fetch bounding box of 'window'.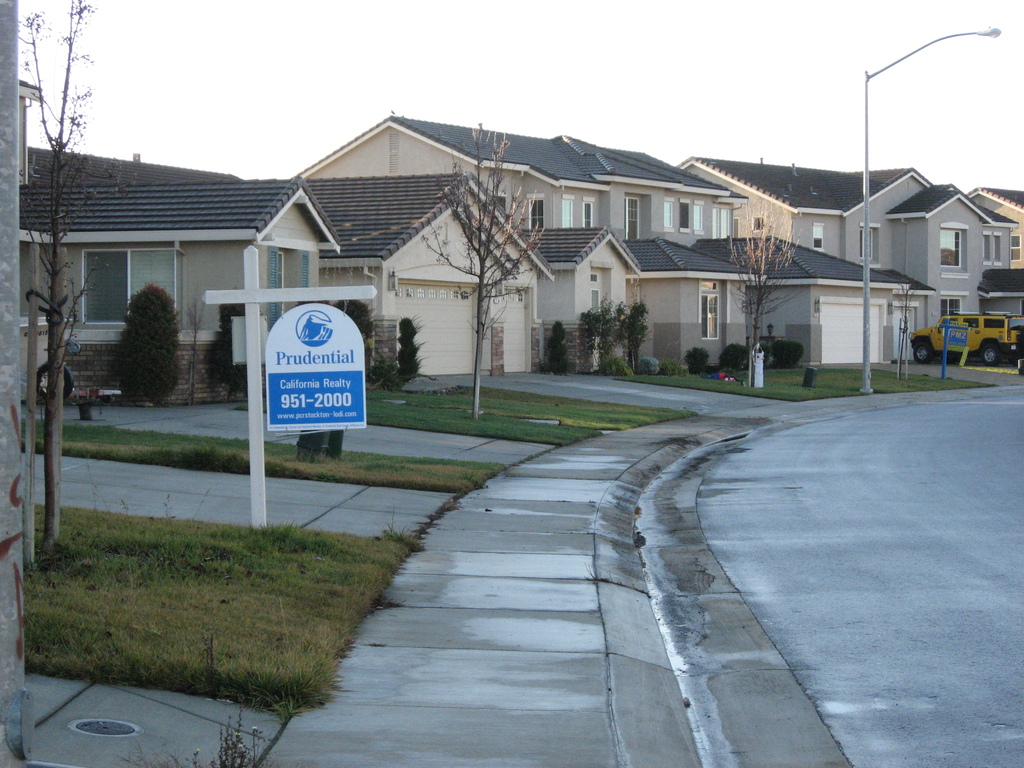
Bbox: l=677, t=198, r=691, b=239.
